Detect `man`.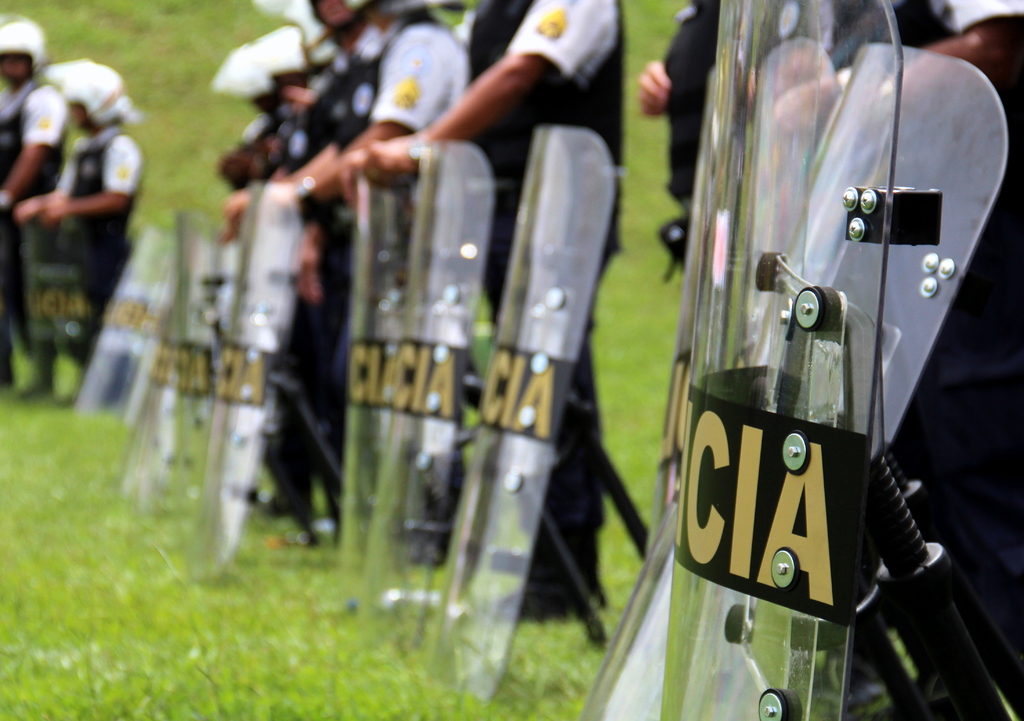
Detected at (254,0,460,533).
